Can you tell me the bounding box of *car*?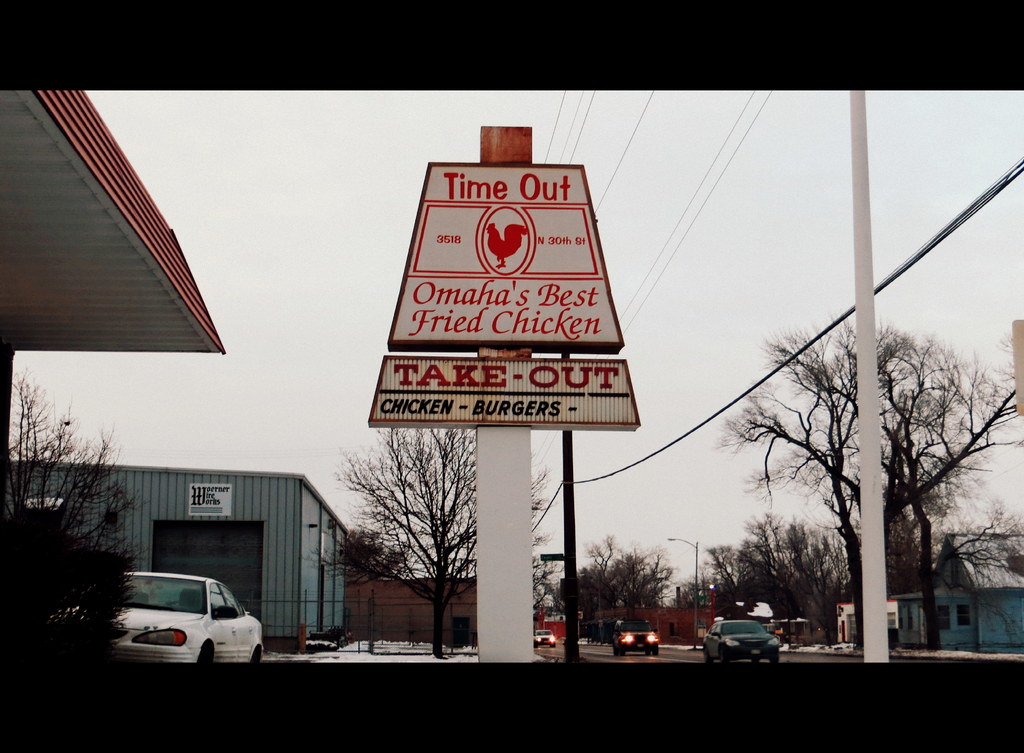
<region>609, 613, 660, 659</region>.
